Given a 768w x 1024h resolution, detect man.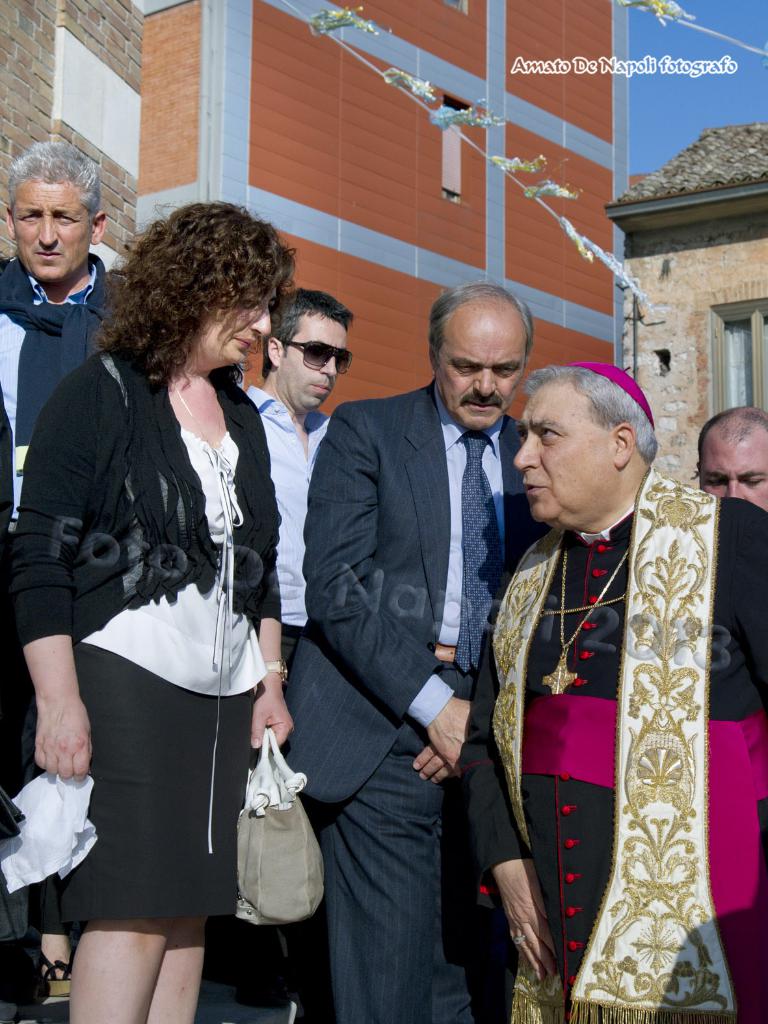
rect(695, 405, 767, 505).
